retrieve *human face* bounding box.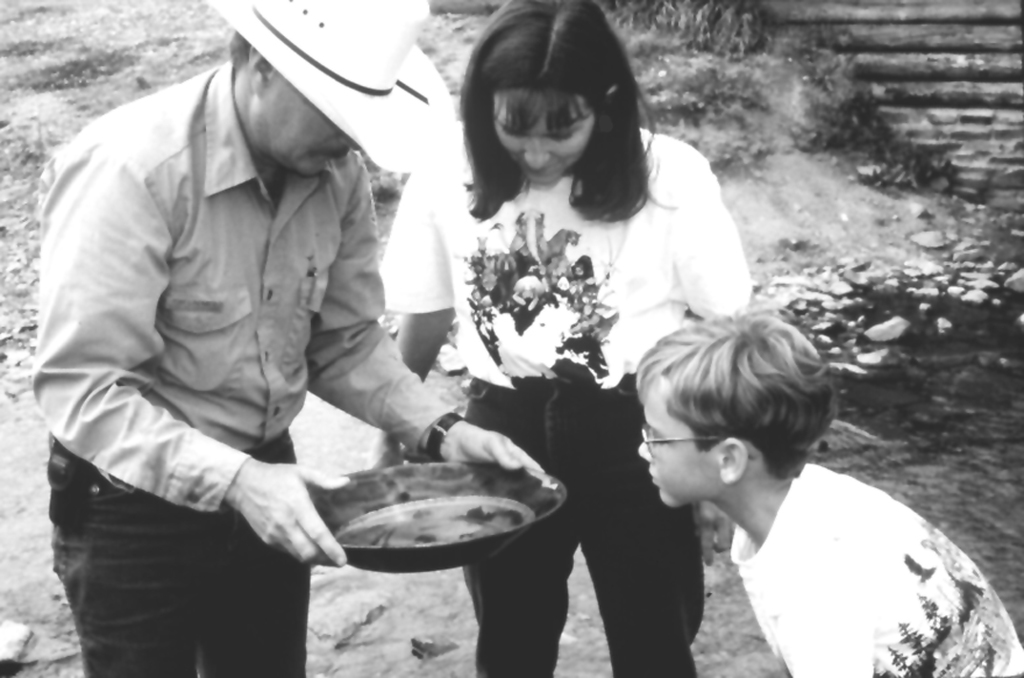
Bounding box: crop(493, 90, 598, 185).
